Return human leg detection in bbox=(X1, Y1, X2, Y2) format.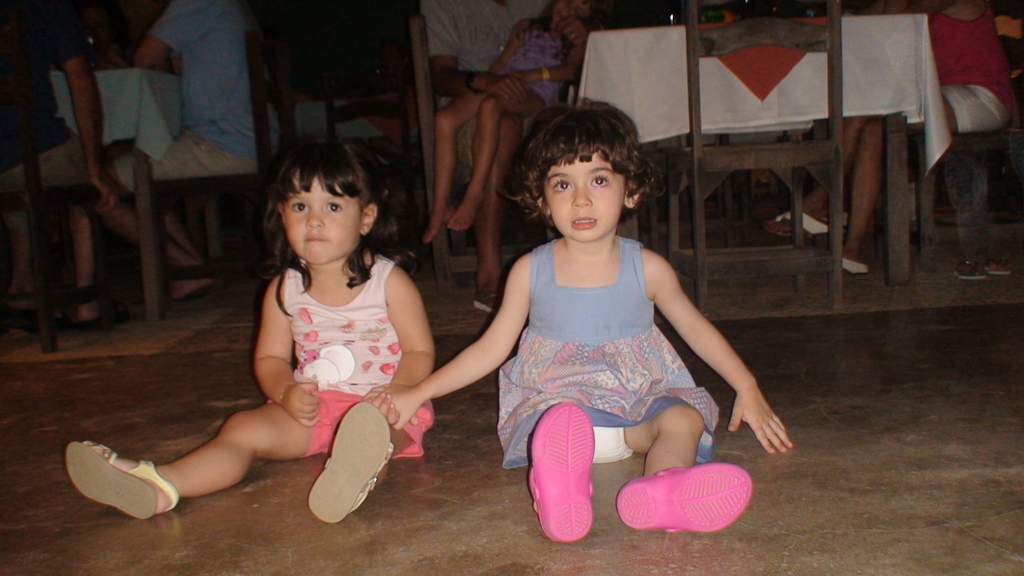
bbox=(755, 115, 871, 239).
